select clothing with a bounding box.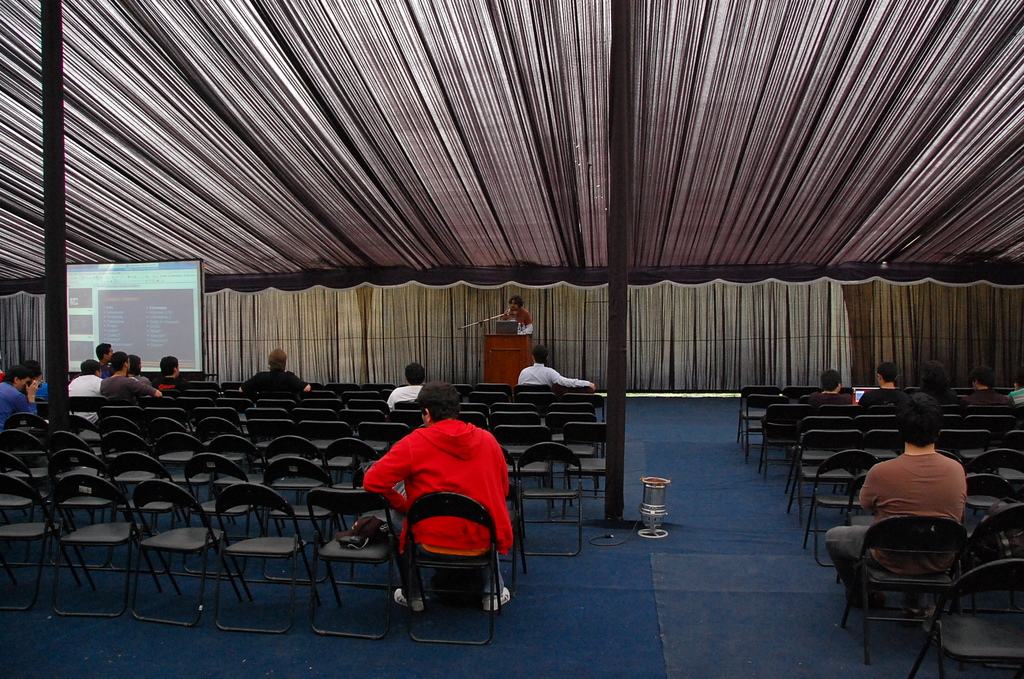
locate(383, 382, 422, 413).
